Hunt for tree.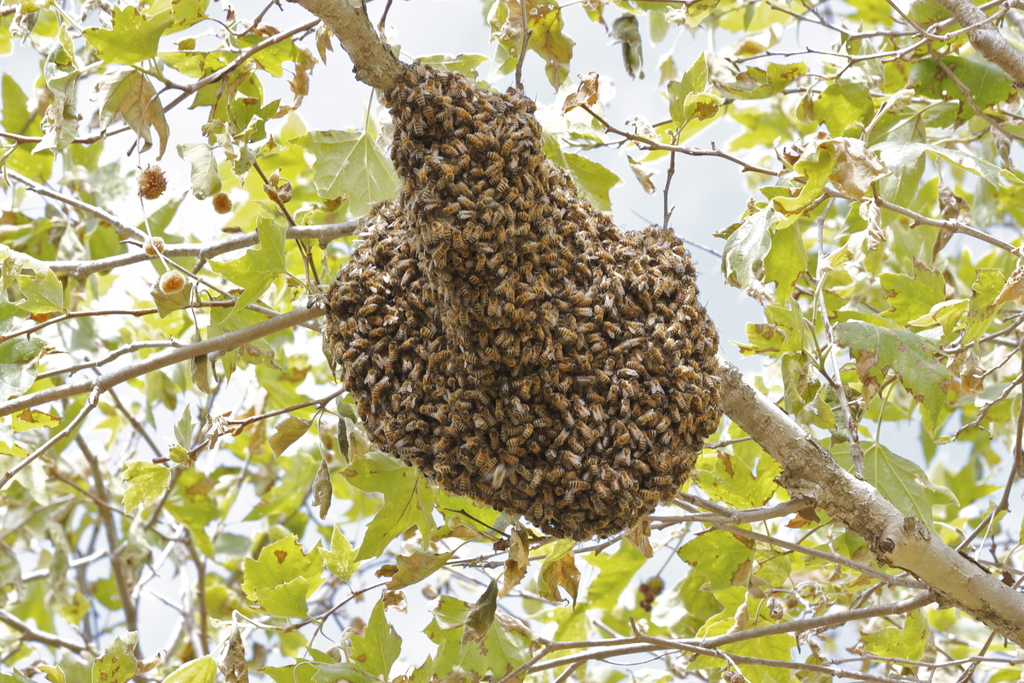
Hunted down at crop(0, 0, 1023, 682).
